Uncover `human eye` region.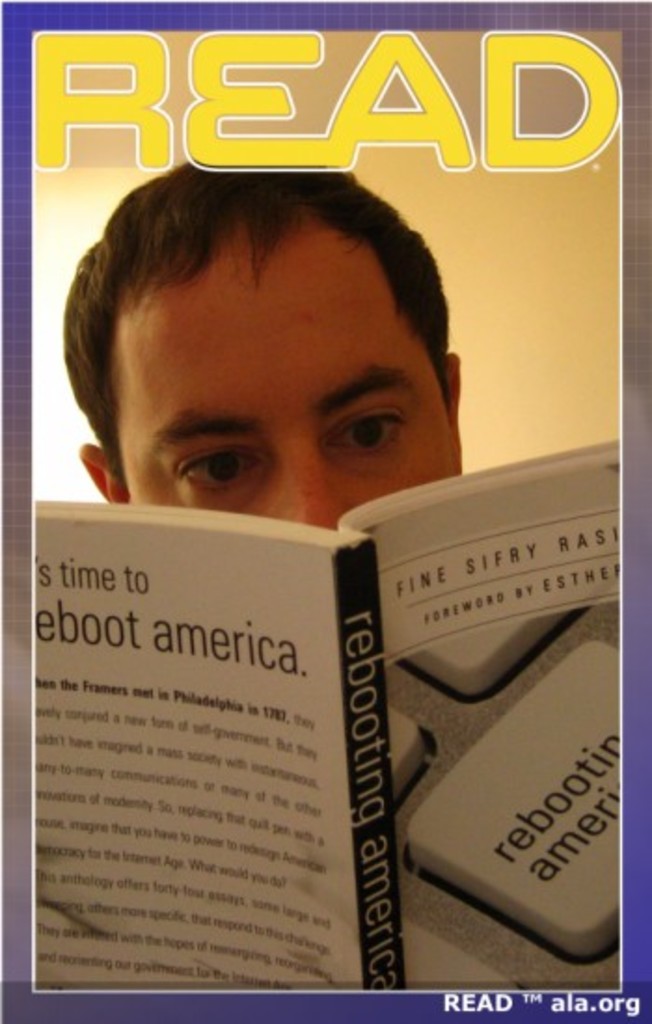
Uncovered: region(322, 382, 406, 454).
